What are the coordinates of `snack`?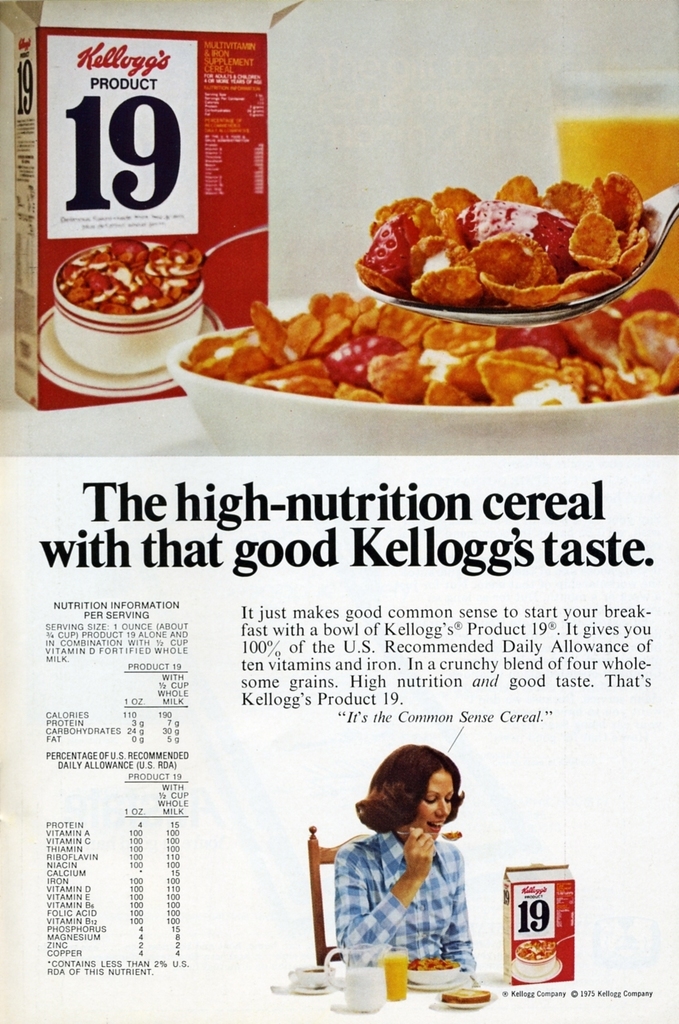
[55,241,200,313].
